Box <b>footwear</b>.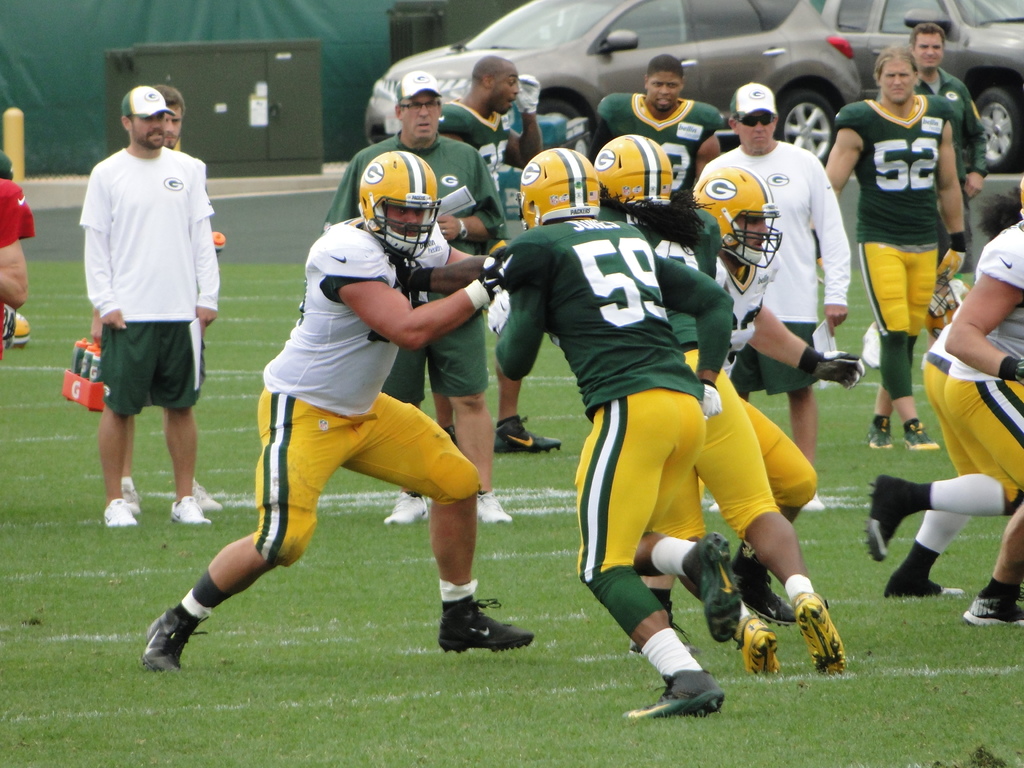
901 419 943 451.
